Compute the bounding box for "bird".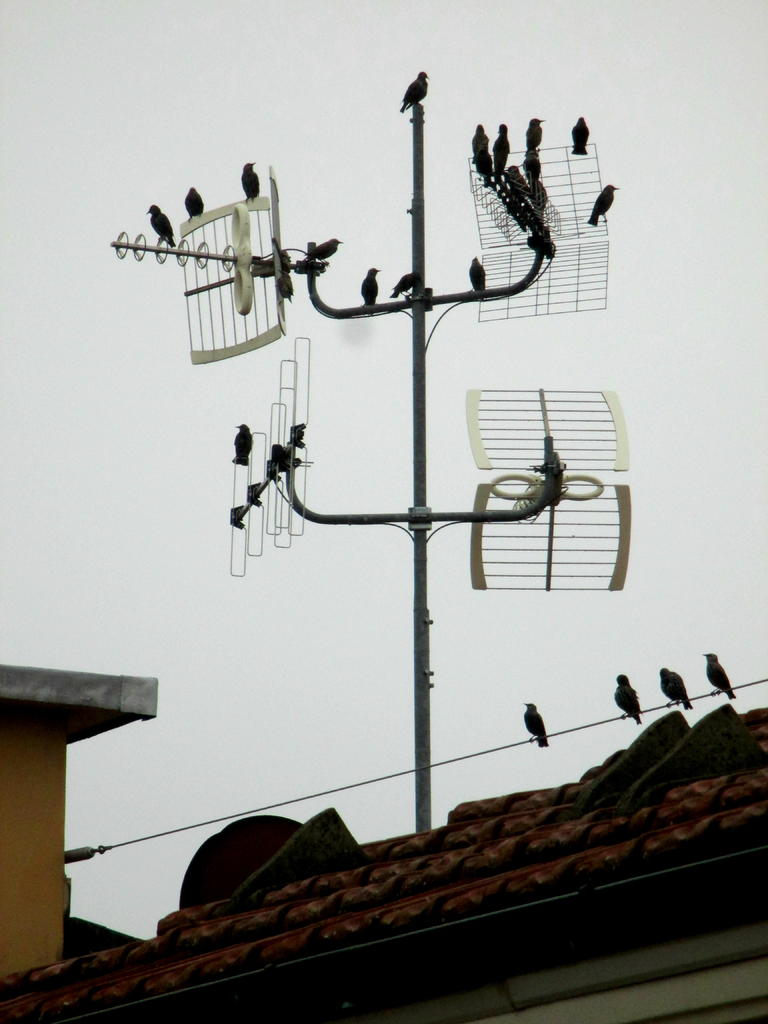
<bbox>360, 267, 376, 307</bbox>.
